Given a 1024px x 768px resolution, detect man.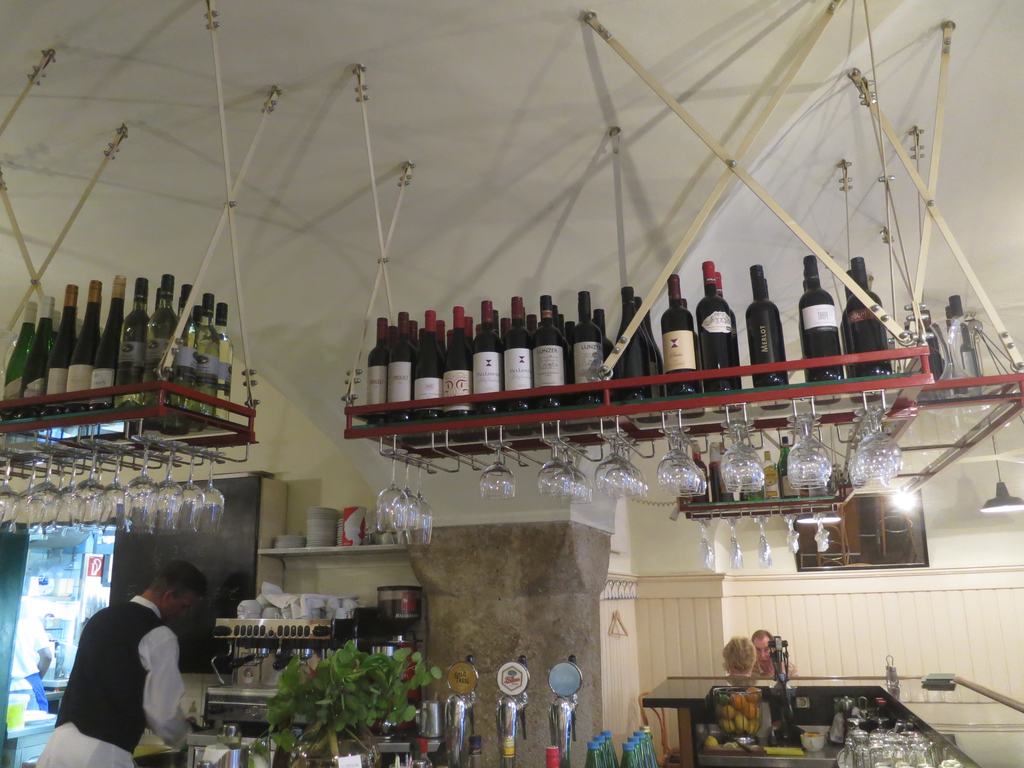
box(728, 638, 761, 674).
